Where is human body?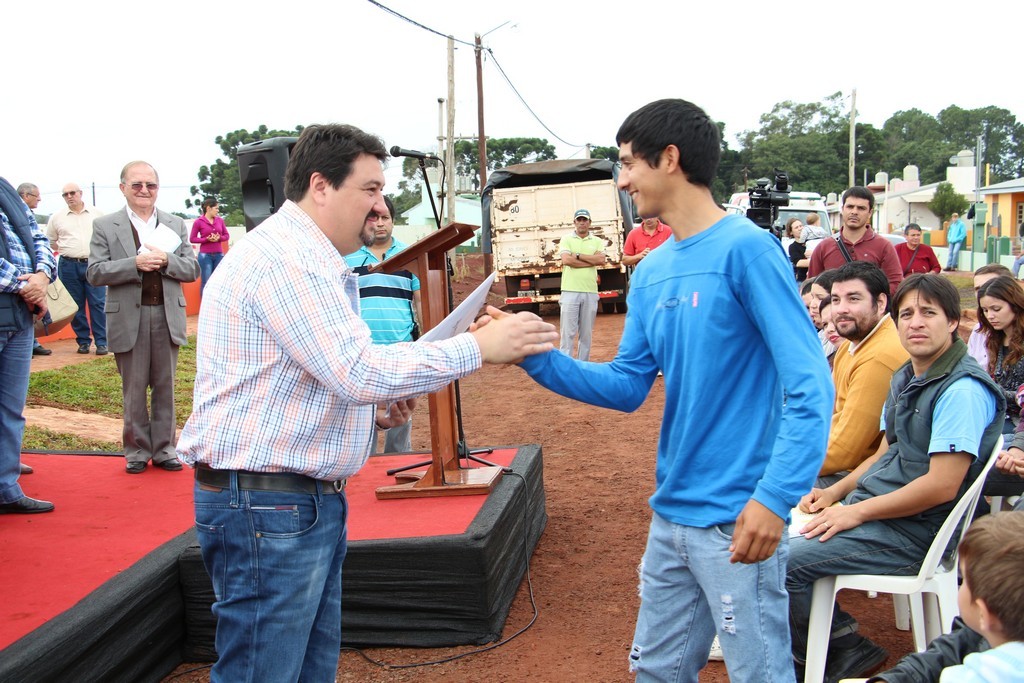
(48, 180, 94, 357).
